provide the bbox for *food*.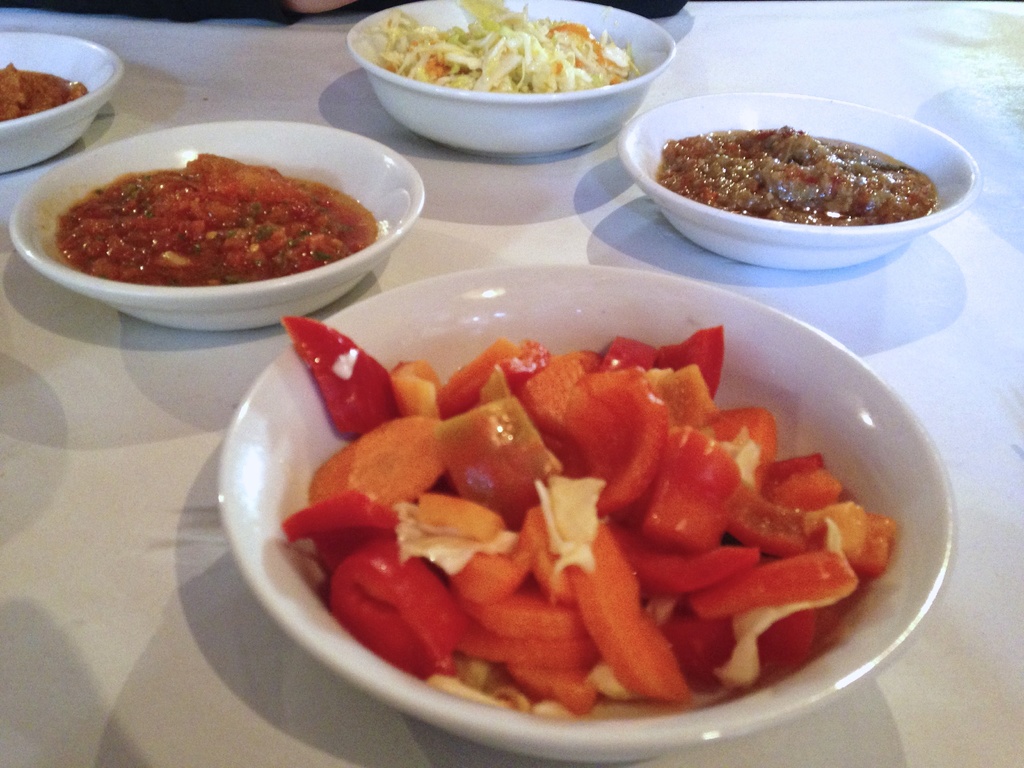
select_region(49, 149, 374, 285).
